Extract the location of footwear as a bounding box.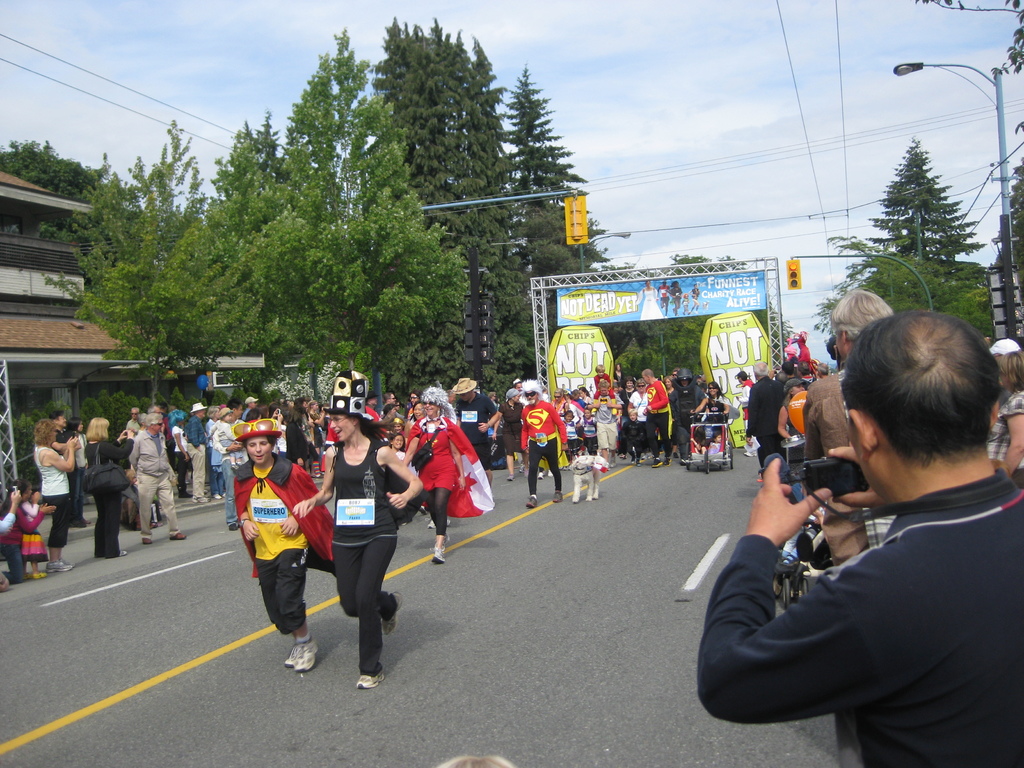
box=[445, 512, 454, 527].
